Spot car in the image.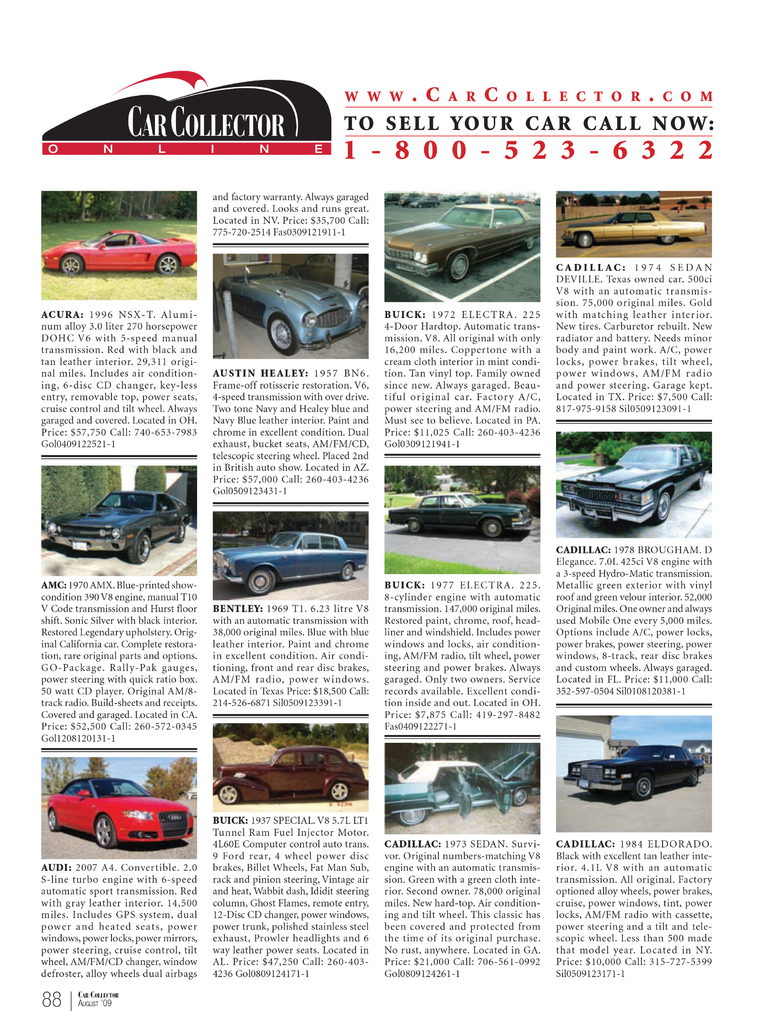
car found at pyautogui.locateOnScreen(567, 428, 723, 532).
